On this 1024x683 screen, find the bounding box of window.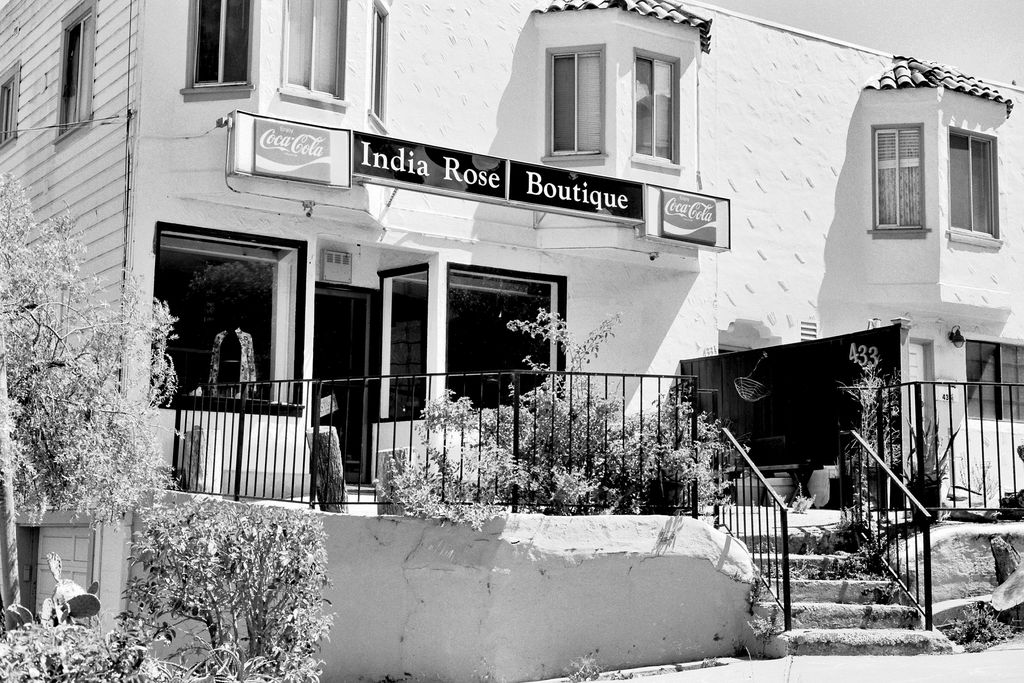
Bounding box: <region>155, 234, 305, 405</region>.
